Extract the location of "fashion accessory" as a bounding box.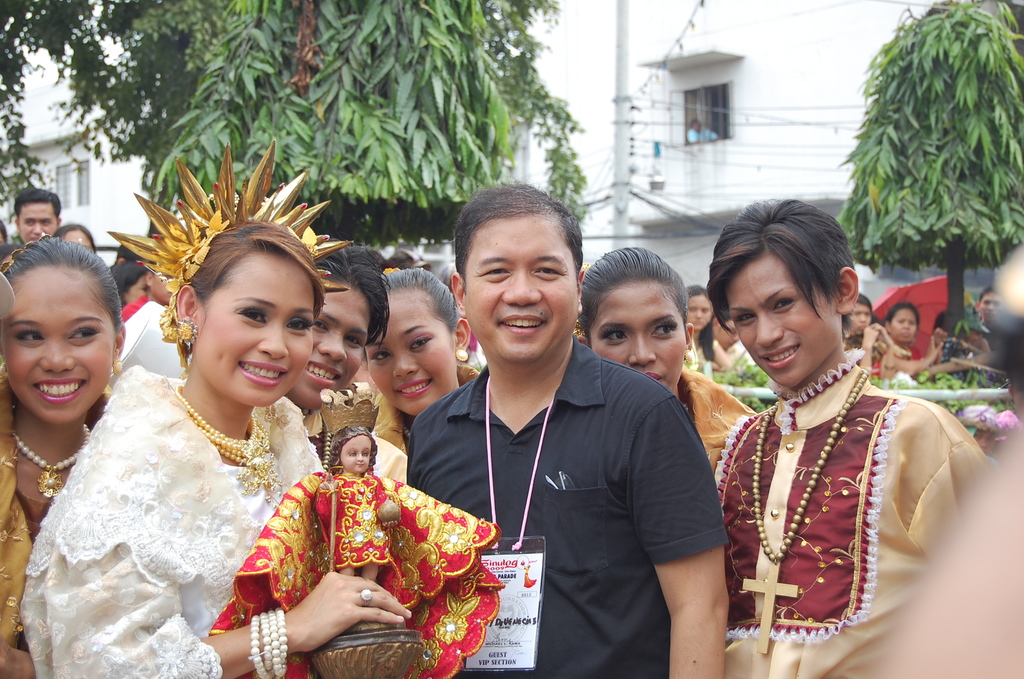
{"left": 458, "top": 351, "right": 470, "bottom": 364}.
